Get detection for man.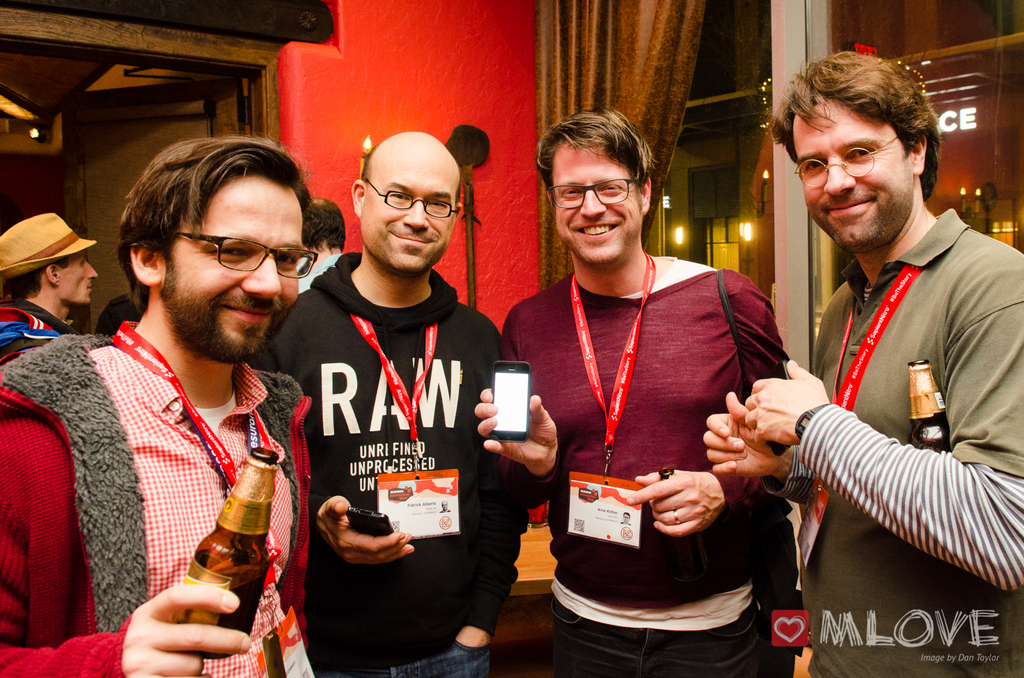
Detection: rect(0, 207, 98, 375).
